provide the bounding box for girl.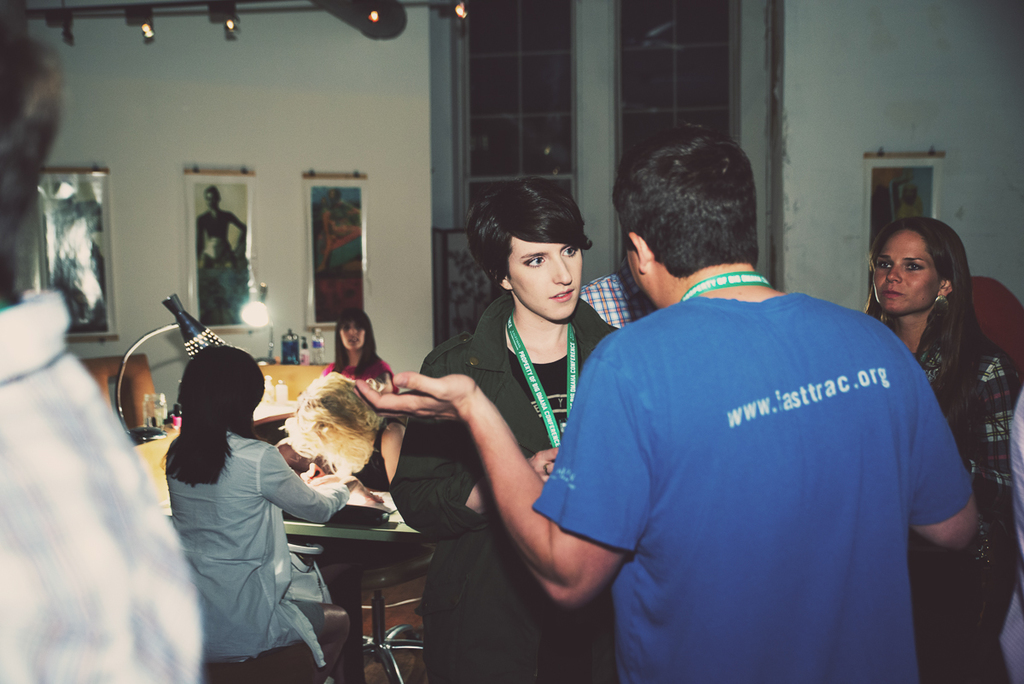
locate(137, 345, 386, 682).
